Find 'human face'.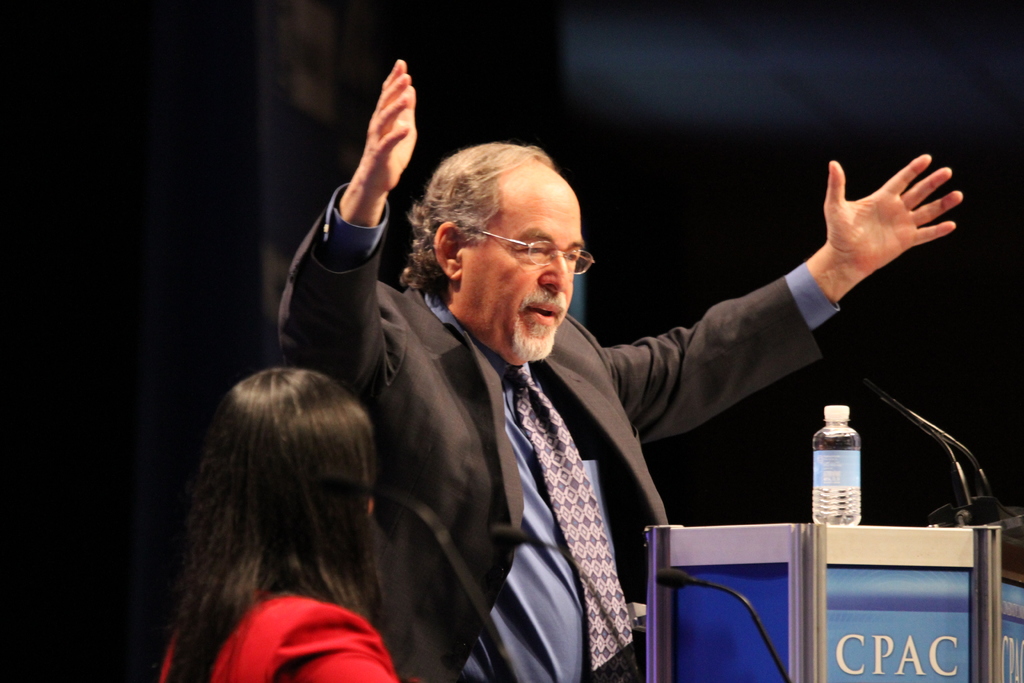
460:162:592:362.
